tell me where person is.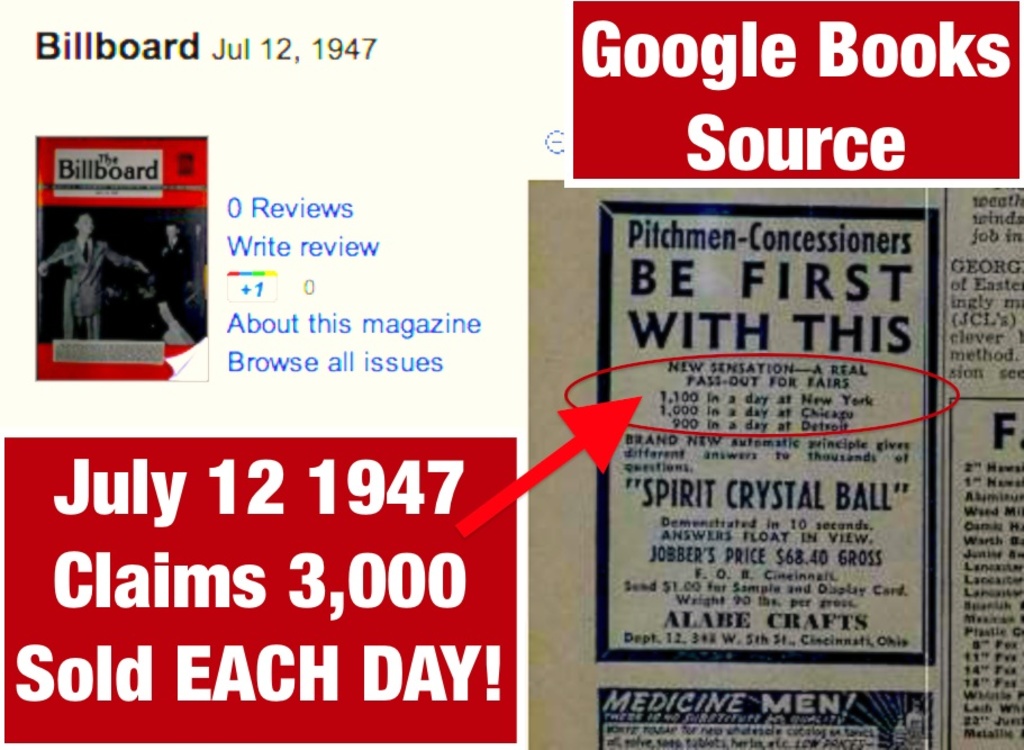
person is at {"x1": 149, "y1": 216, "x2": 196, "y2": 322}.
